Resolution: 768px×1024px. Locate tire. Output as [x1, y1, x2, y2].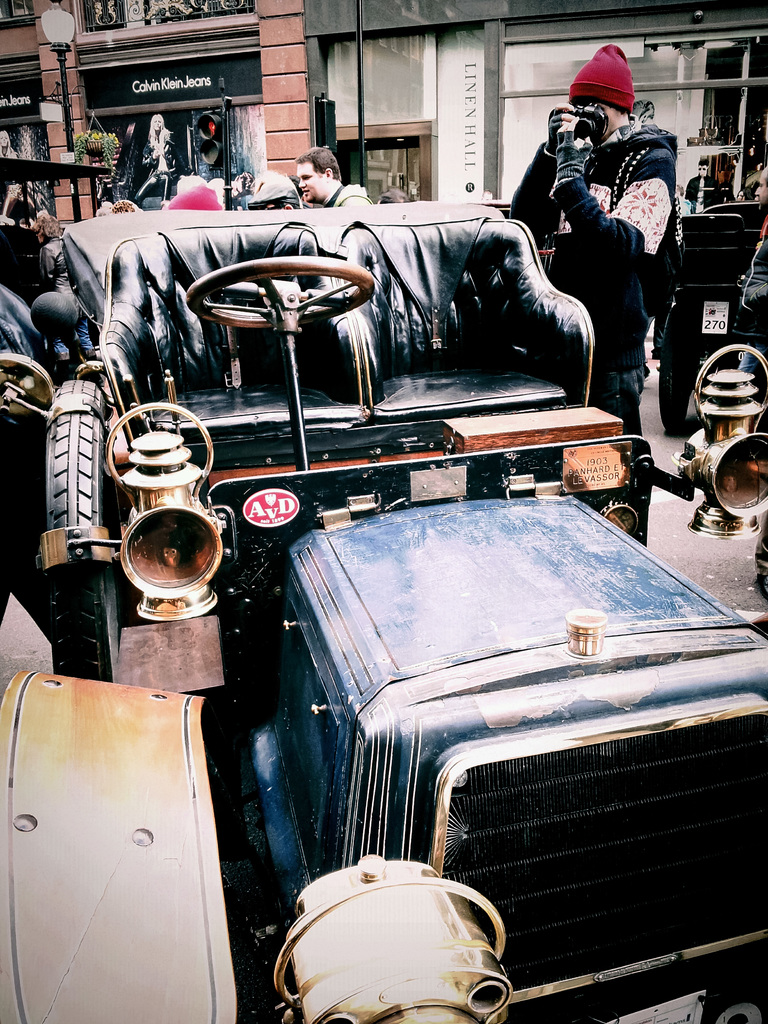
[22, 369, 139, 691].
